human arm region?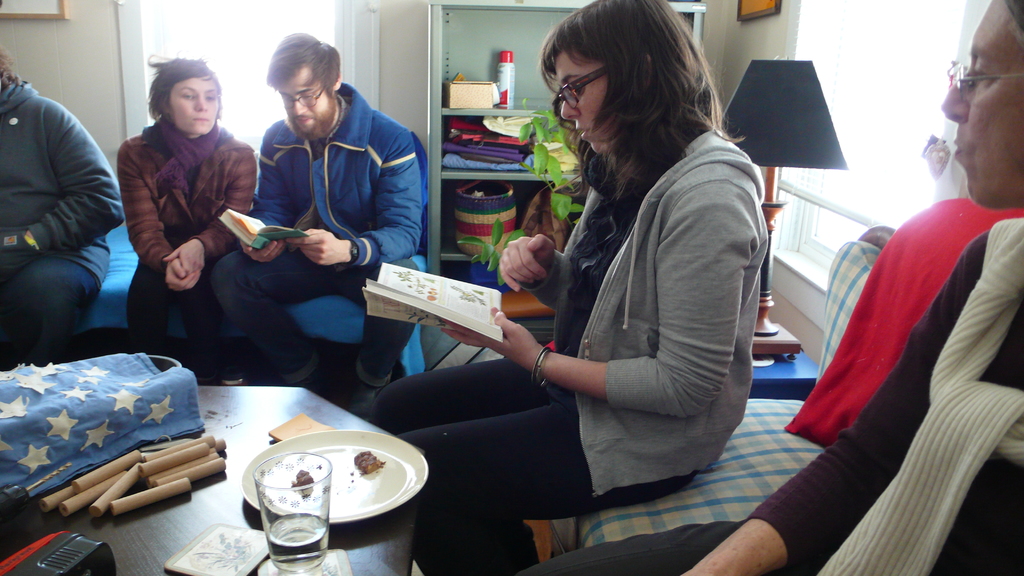
[left=236, top=110, right=291, bottom=261]
